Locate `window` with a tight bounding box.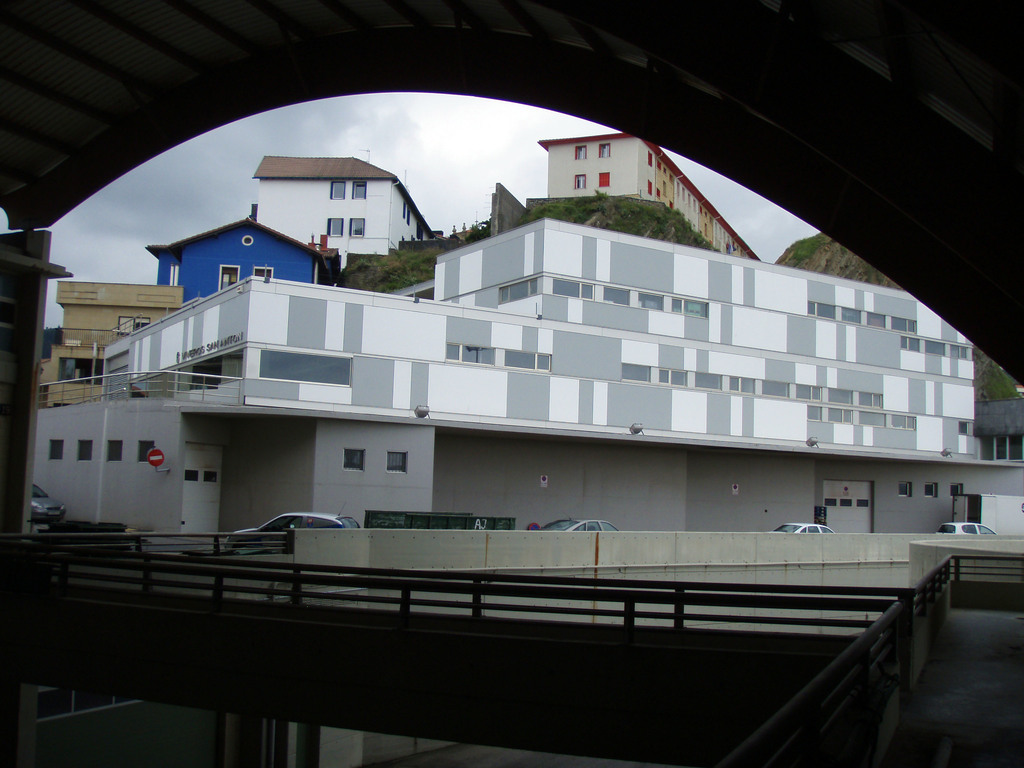
l=326, t=179, r=339, b=196.
